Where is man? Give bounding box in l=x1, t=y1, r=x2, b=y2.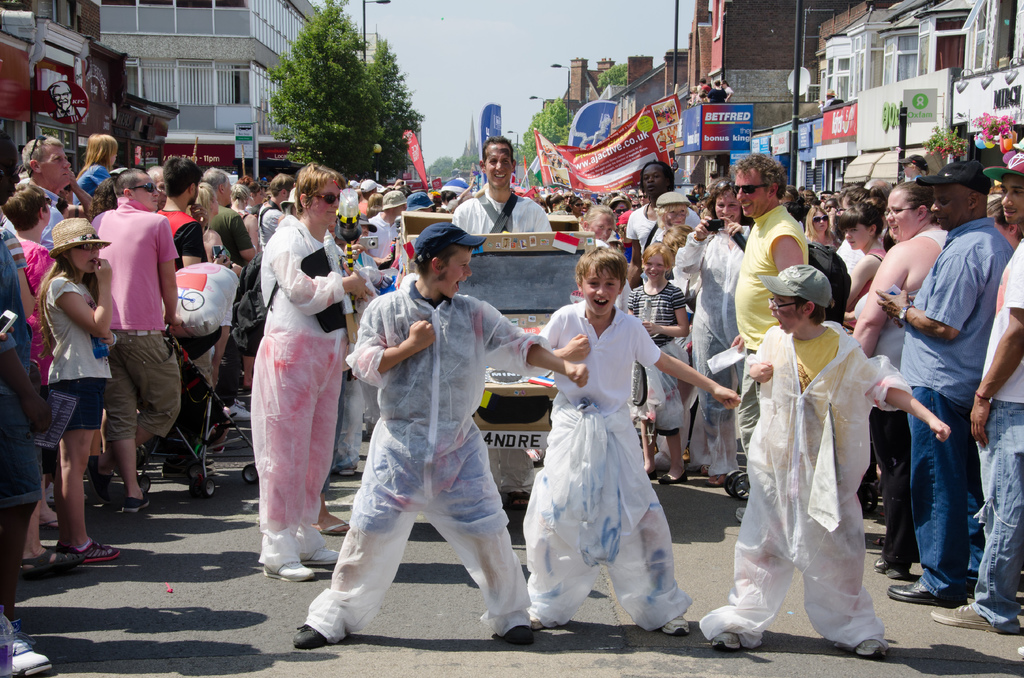
l=20, t=136, r=77, b=250.
